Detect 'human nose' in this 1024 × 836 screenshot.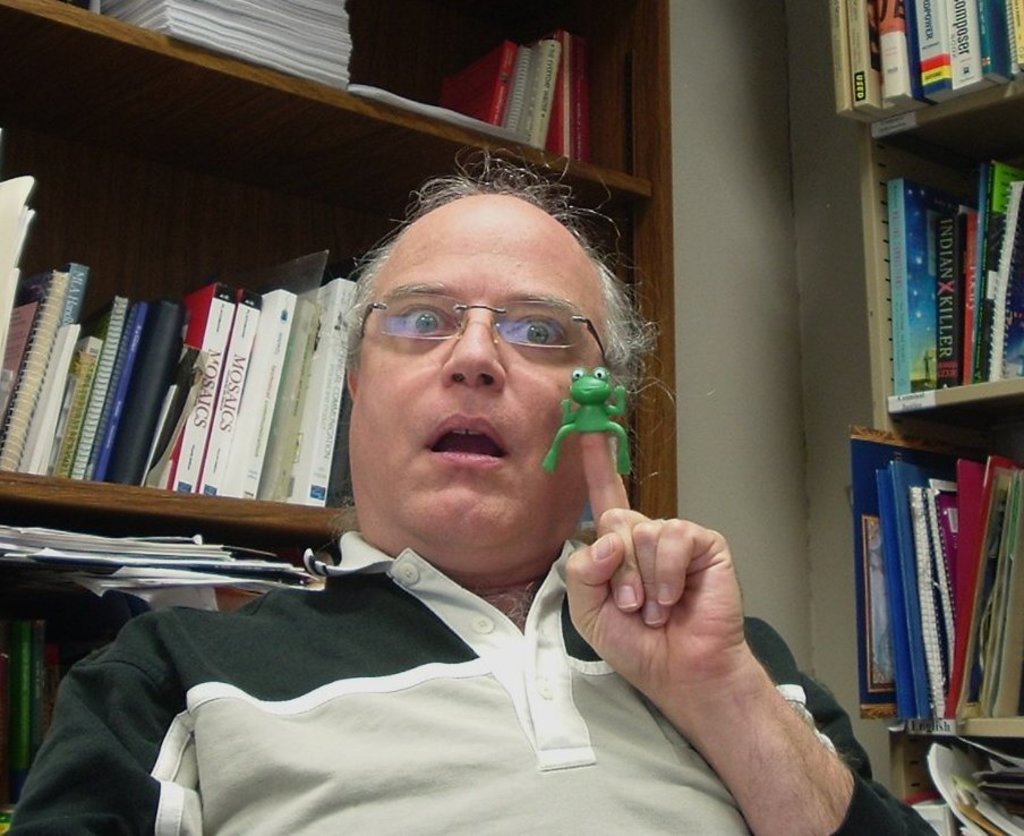
Detection: left=440, top=293, right=510, bottom=389.
